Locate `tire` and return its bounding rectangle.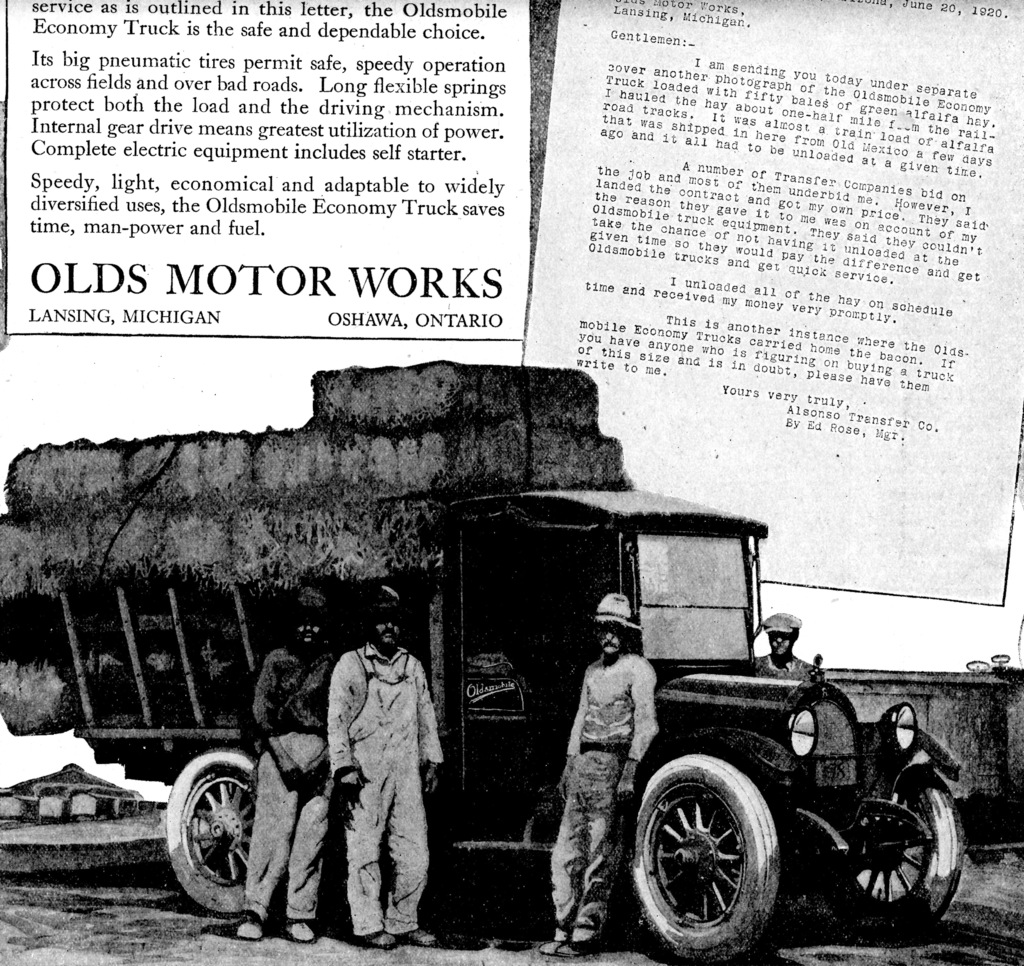
region(819, 762, 964, 945).
